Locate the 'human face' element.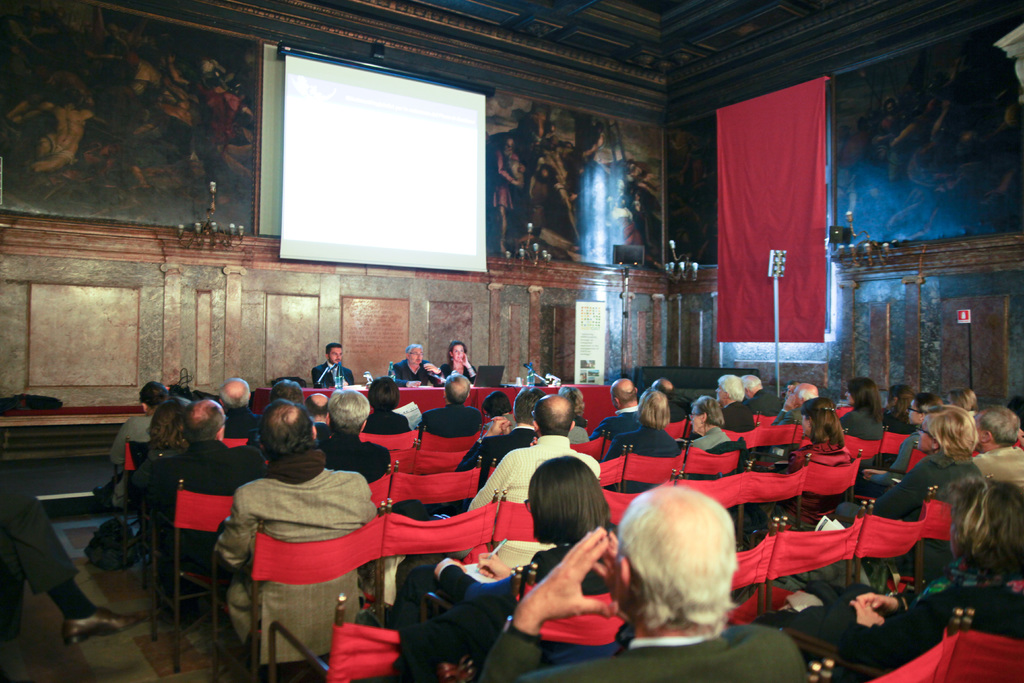
Element bbox: <region>329, 346, 341, 365</region>.
